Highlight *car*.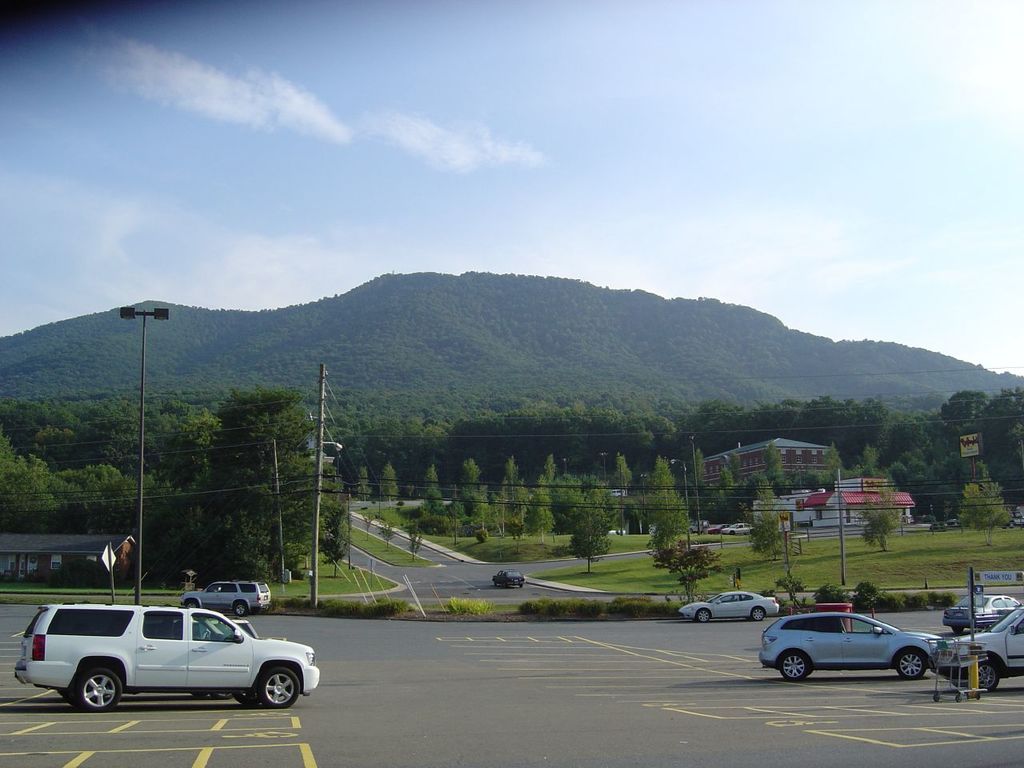
Highlighted region: x1=937, y1=603, x2=1023, y2=695.
